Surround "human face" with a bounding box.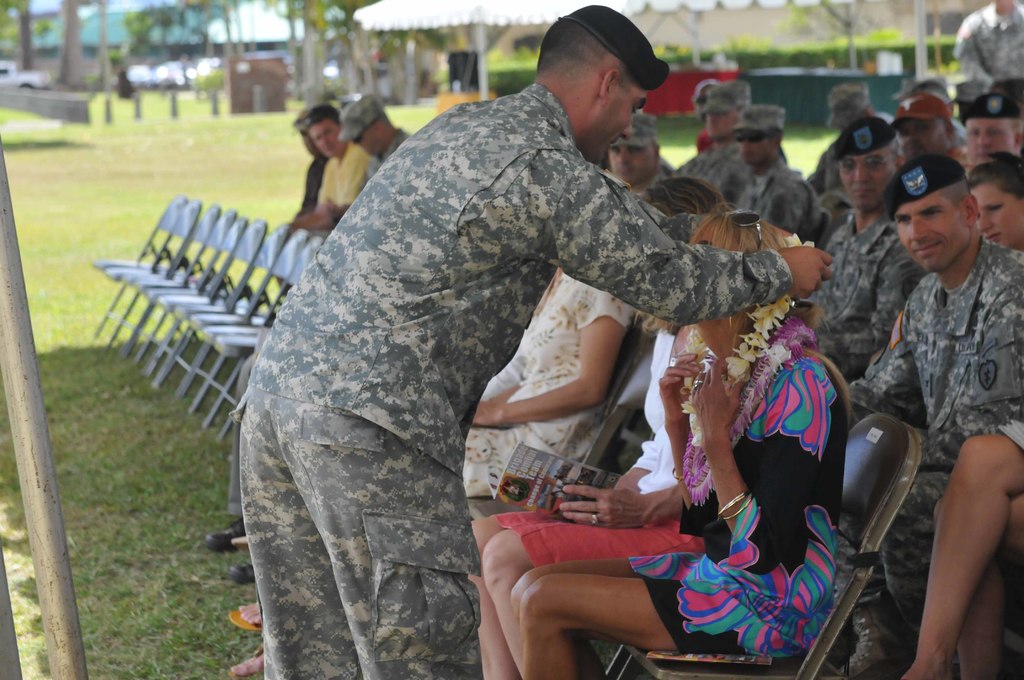
l=599, t=92, r=646, b=167.
